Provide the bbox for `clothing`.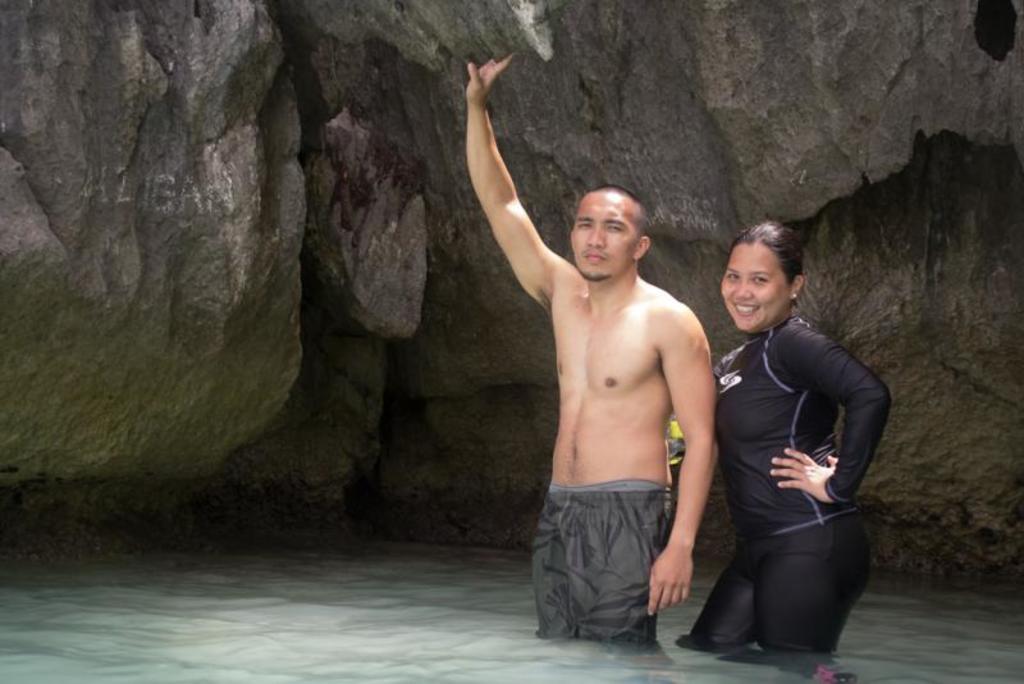
x1=536 y1=482 x2=668 y2=653.
